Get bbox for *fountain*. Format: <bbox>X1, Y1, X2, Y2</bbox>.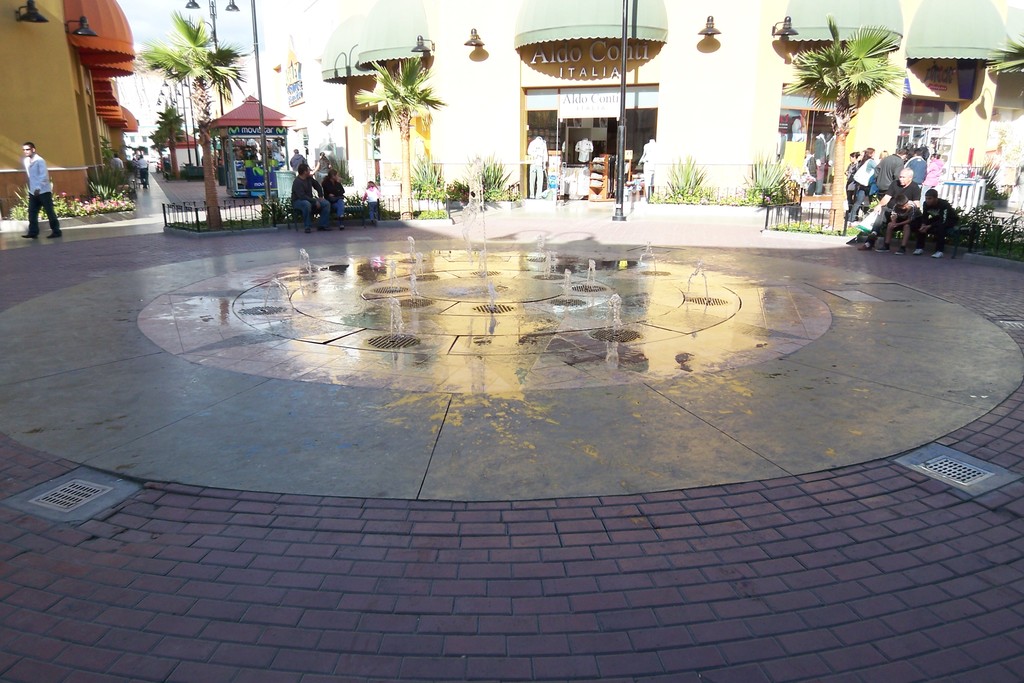
<bbox>138, 236, 835, 395</bbox>.
